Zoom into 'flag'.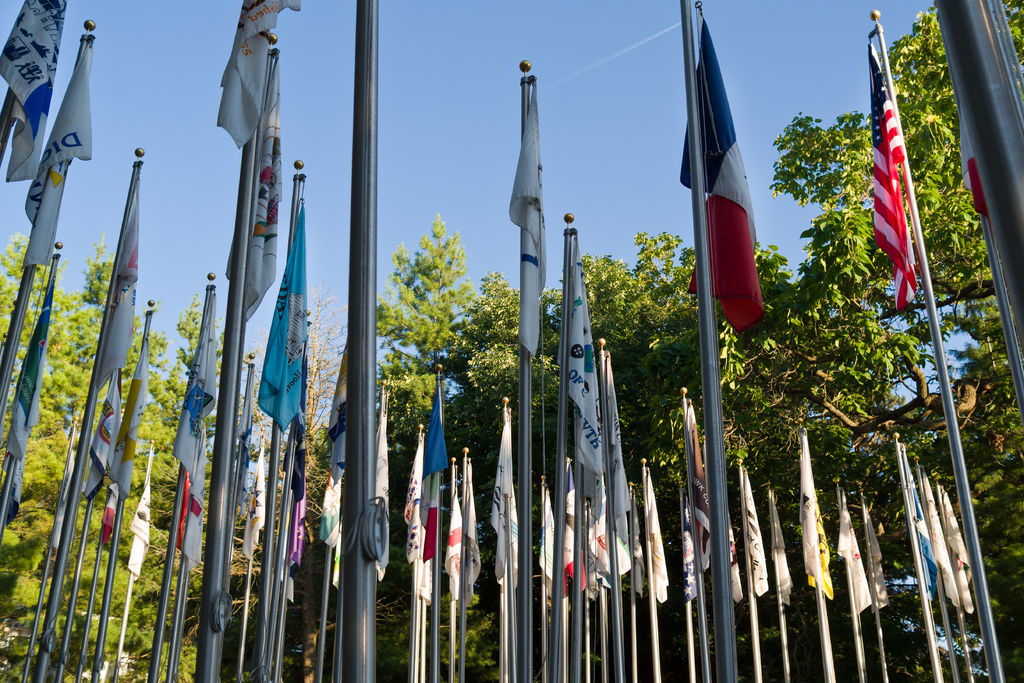
Zoom target: 230,56,285,322.
